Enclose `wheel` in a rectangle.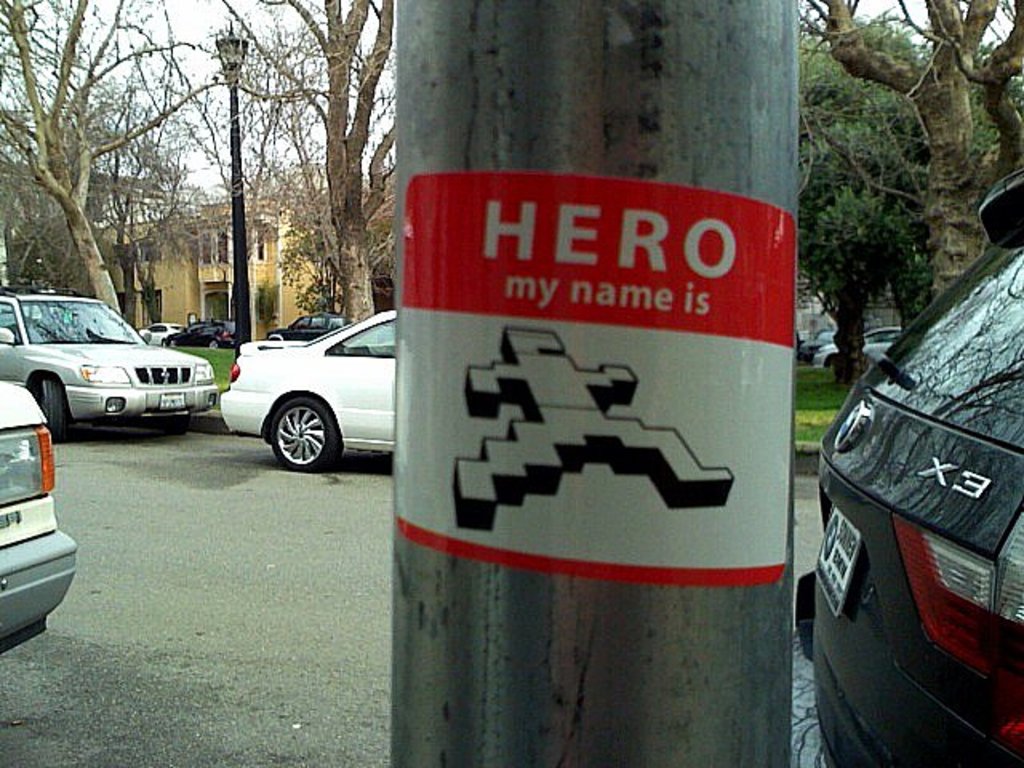
Rect(211, 339, 219, 347).
